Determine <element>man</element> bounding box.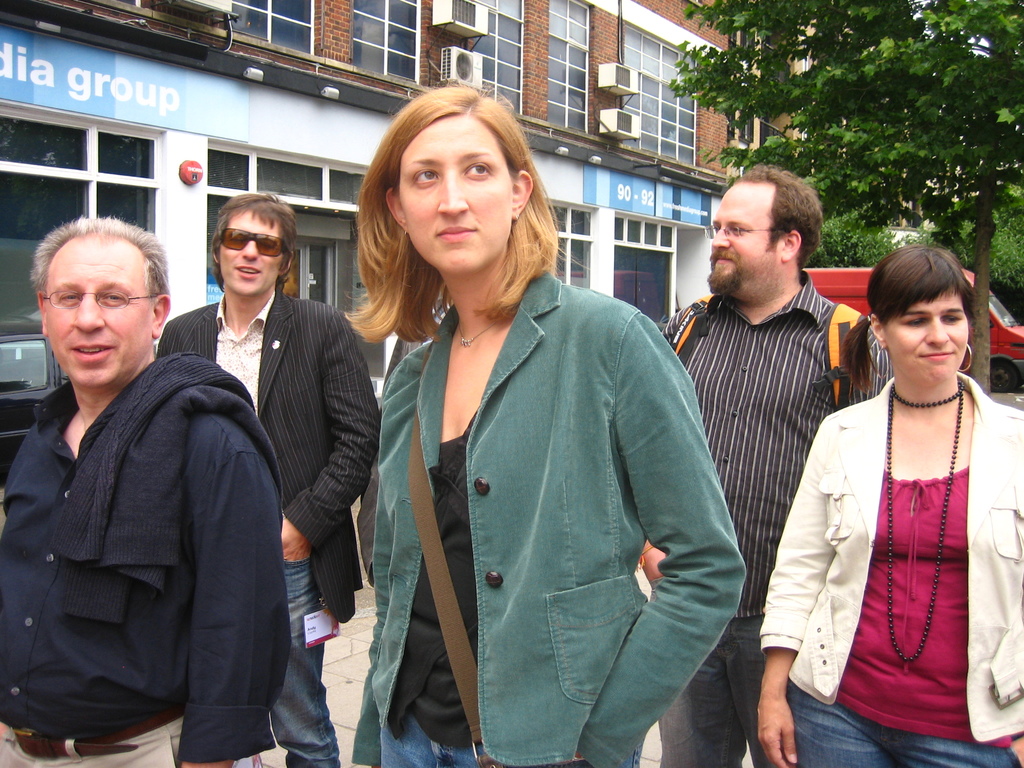
Determined: 640,163,900,767.
